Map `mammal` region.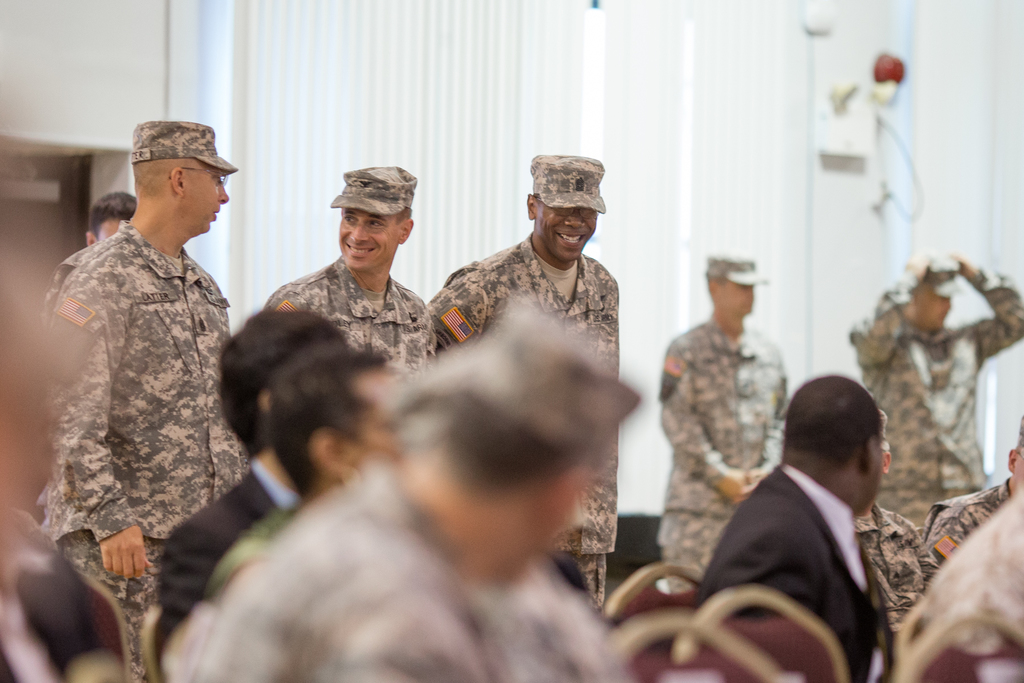
Mapped to (430, 152, 606, 601).
